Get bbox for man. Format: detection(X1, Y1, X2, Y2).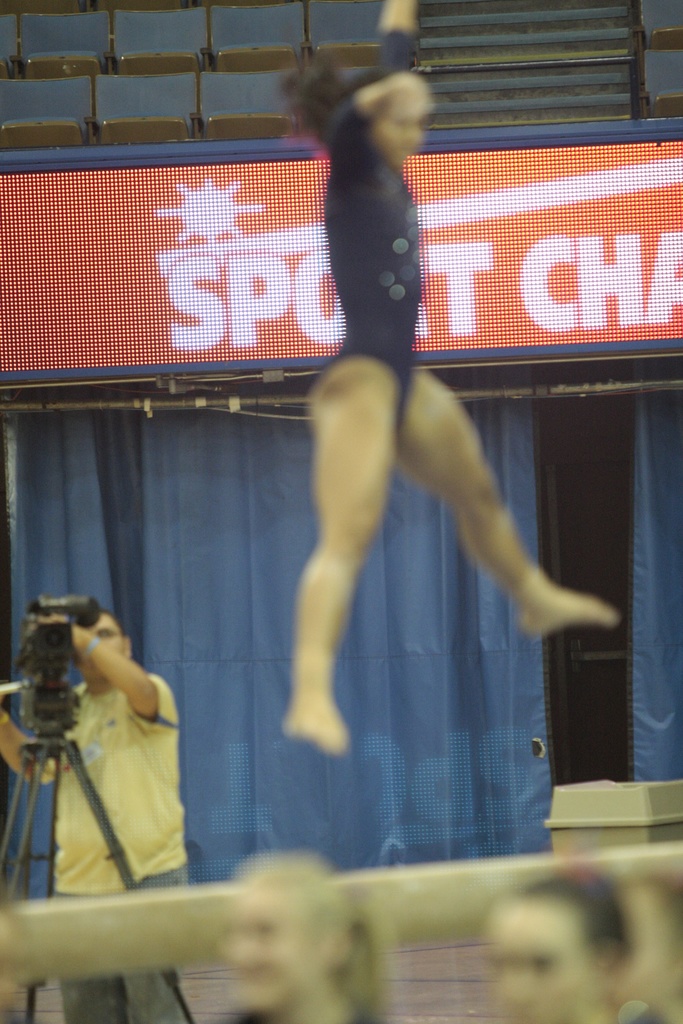
detection(0, 600, 183, 1023).
